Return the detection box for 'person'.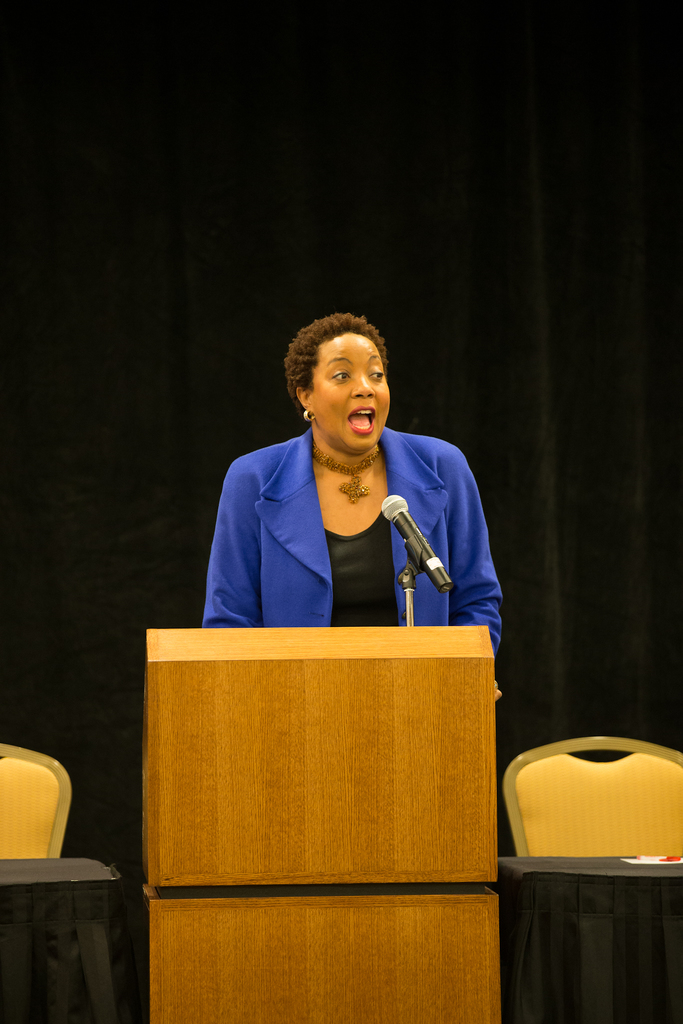
l=158, t=344, r=509, b=664.
